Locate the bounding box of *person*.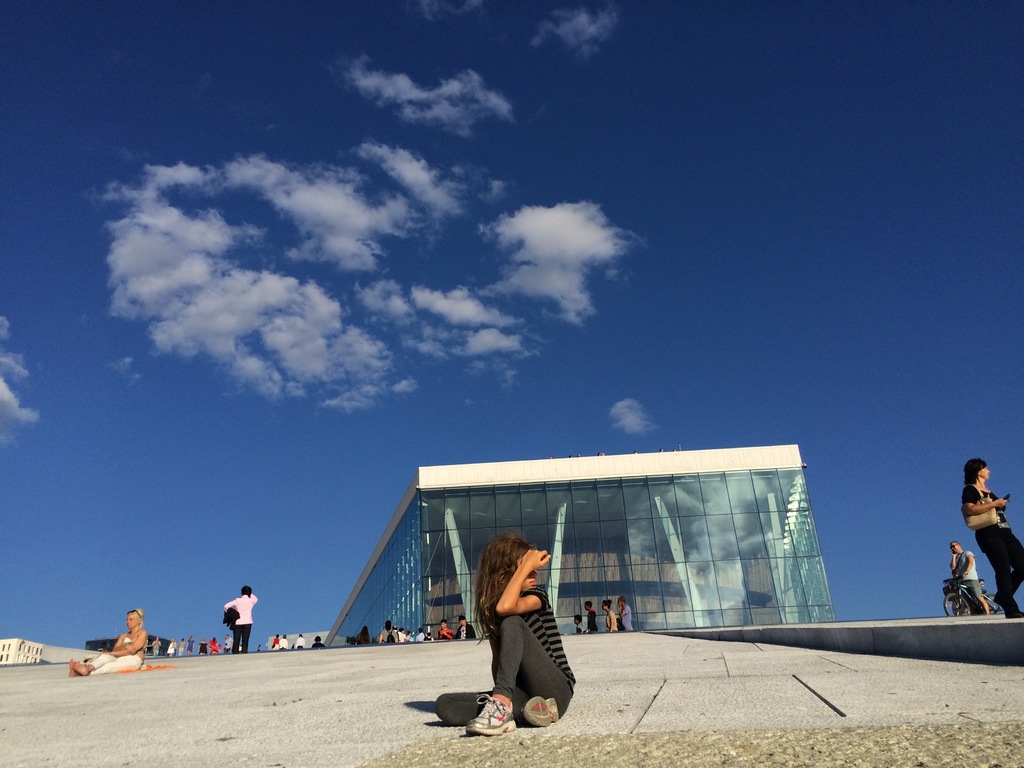
Bounding box: 59:607:145:676.
